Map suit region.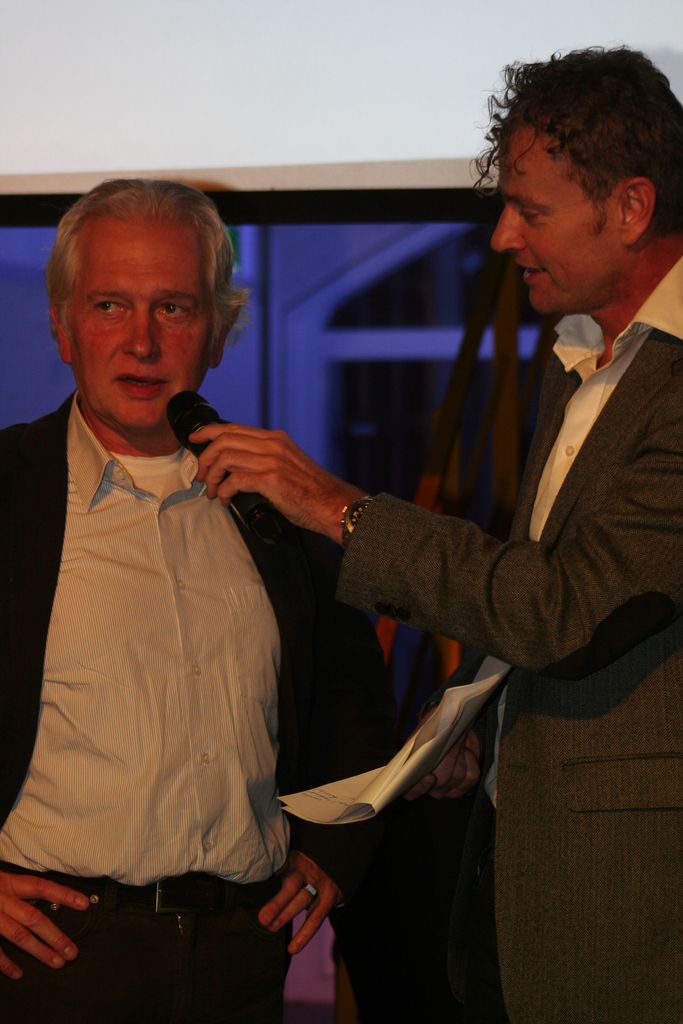
Mapped to [left=21, top=277, right=402, bottom=1018].
